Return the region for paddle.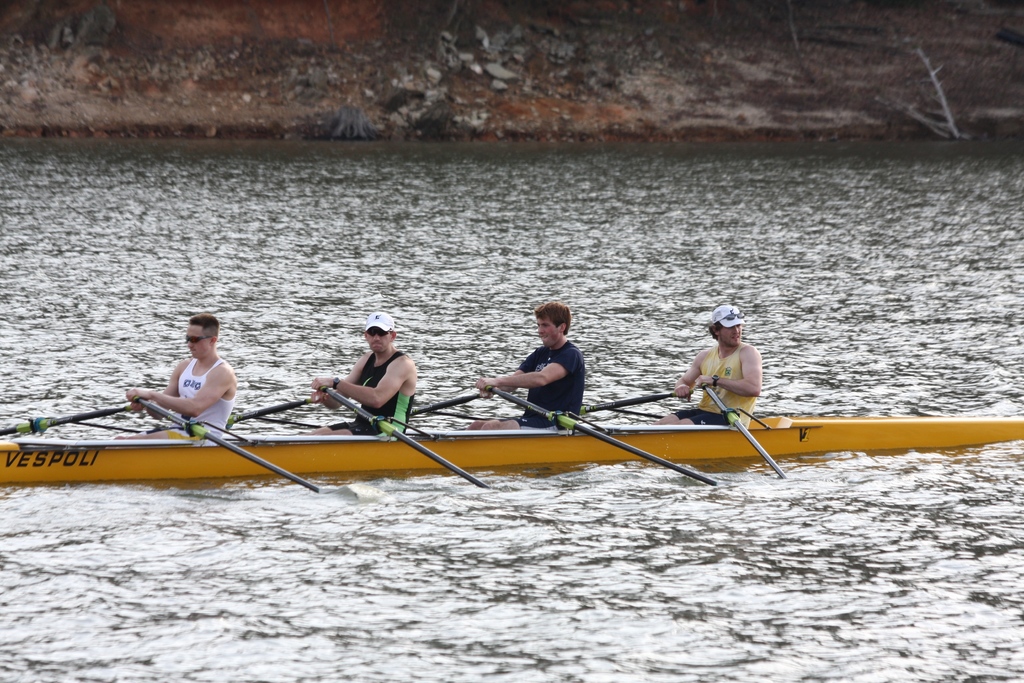
box(488, 387, 714, 486).
